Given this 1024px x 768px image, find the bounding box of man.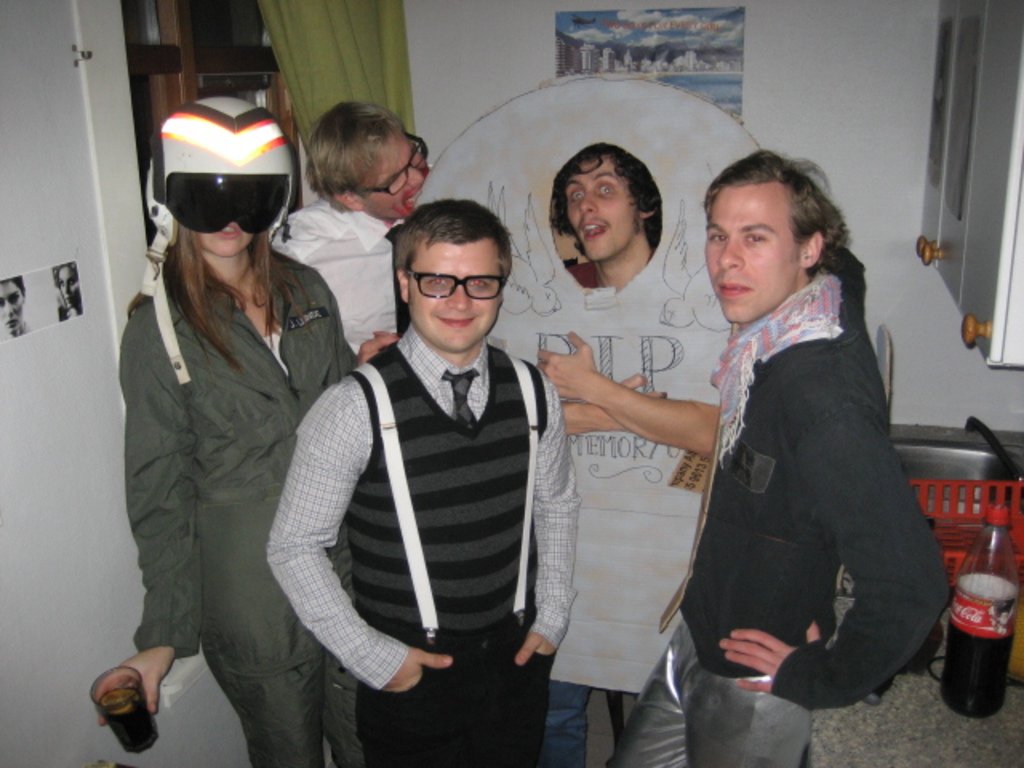
l=270, t=99, r=432, b=357.
